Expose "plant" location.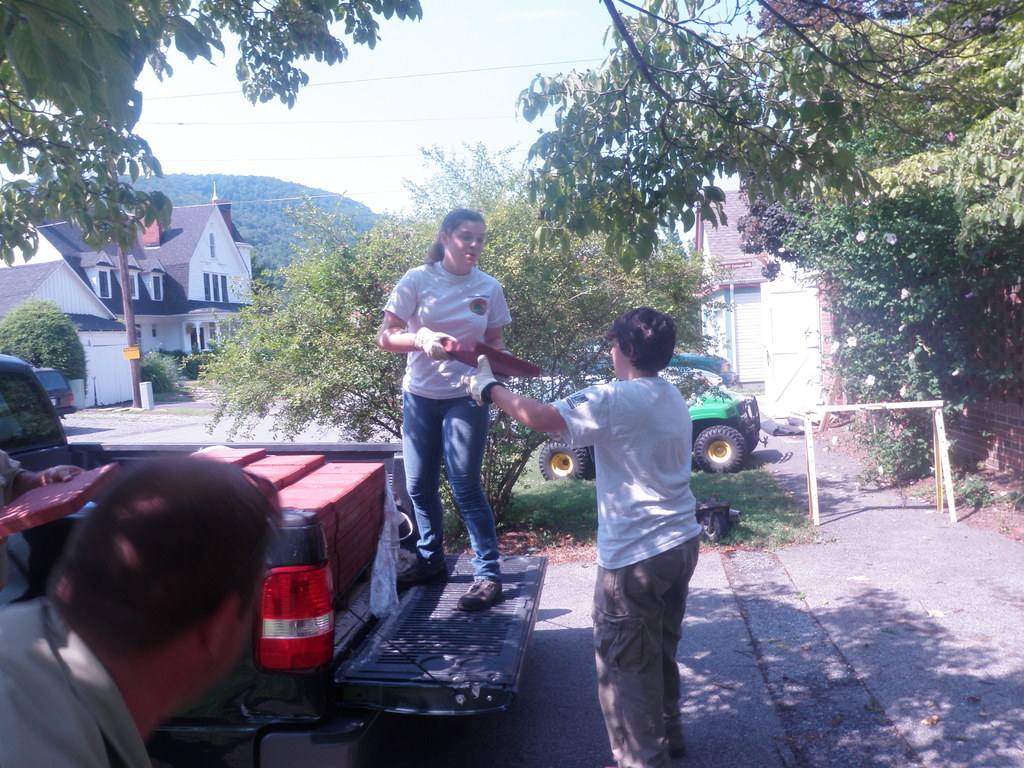
Exposed at box=[174, 134, 737, 524].
